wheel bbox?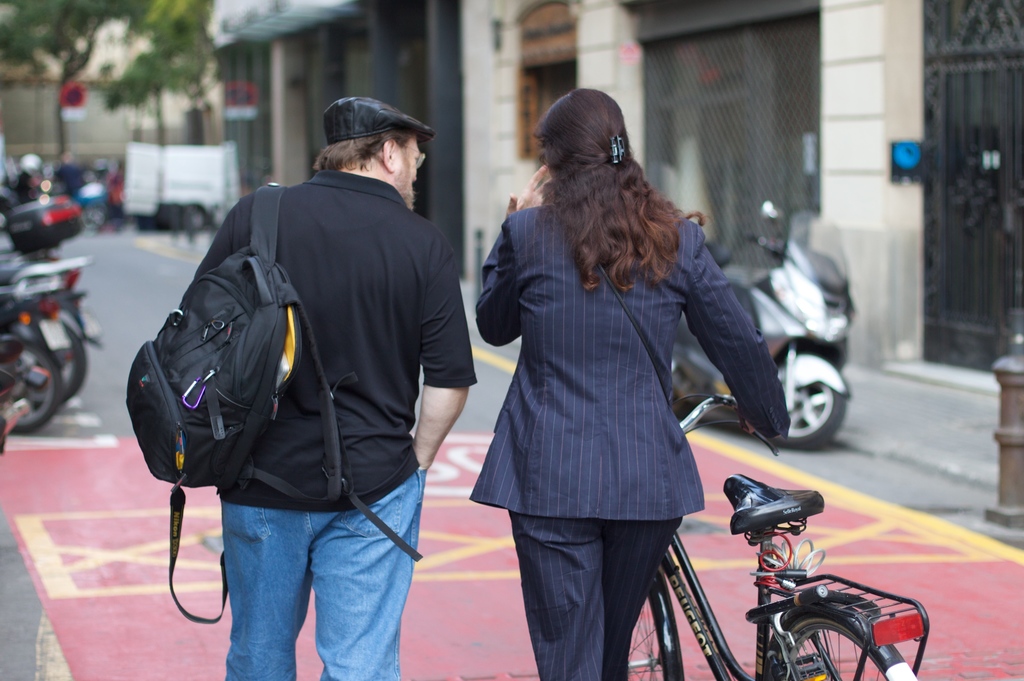
(left=0, top=337, right=58, bottom=438)
